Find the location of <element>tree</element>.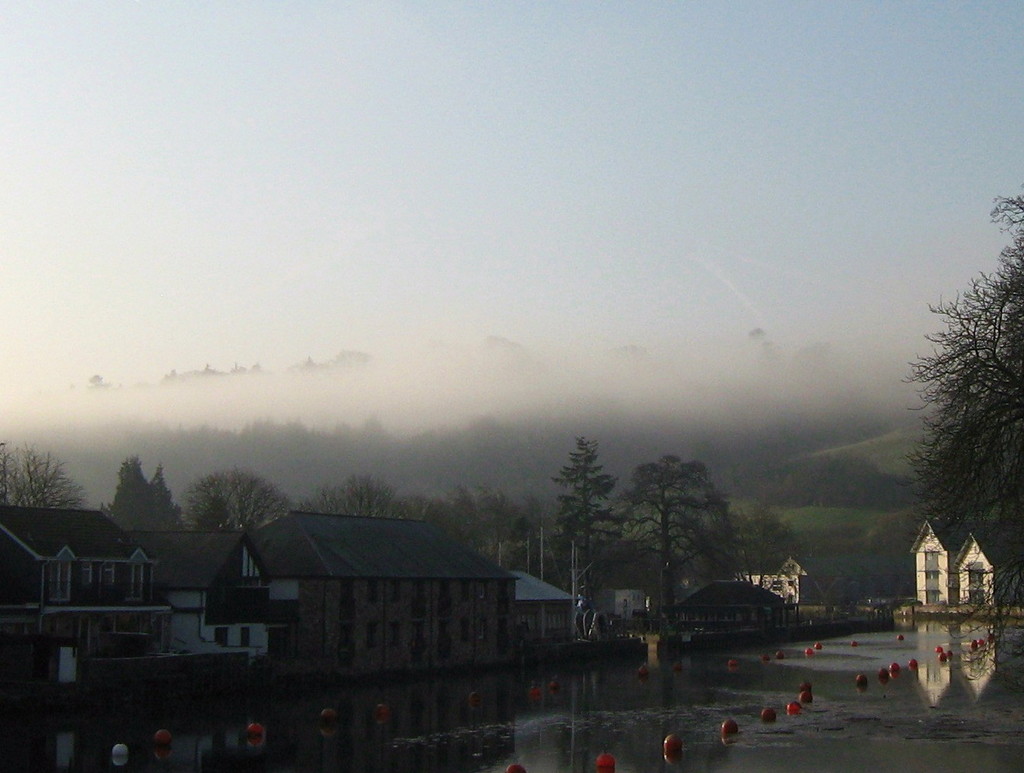
Location: <bbox>182, 455, 308, 554</bbox>.
